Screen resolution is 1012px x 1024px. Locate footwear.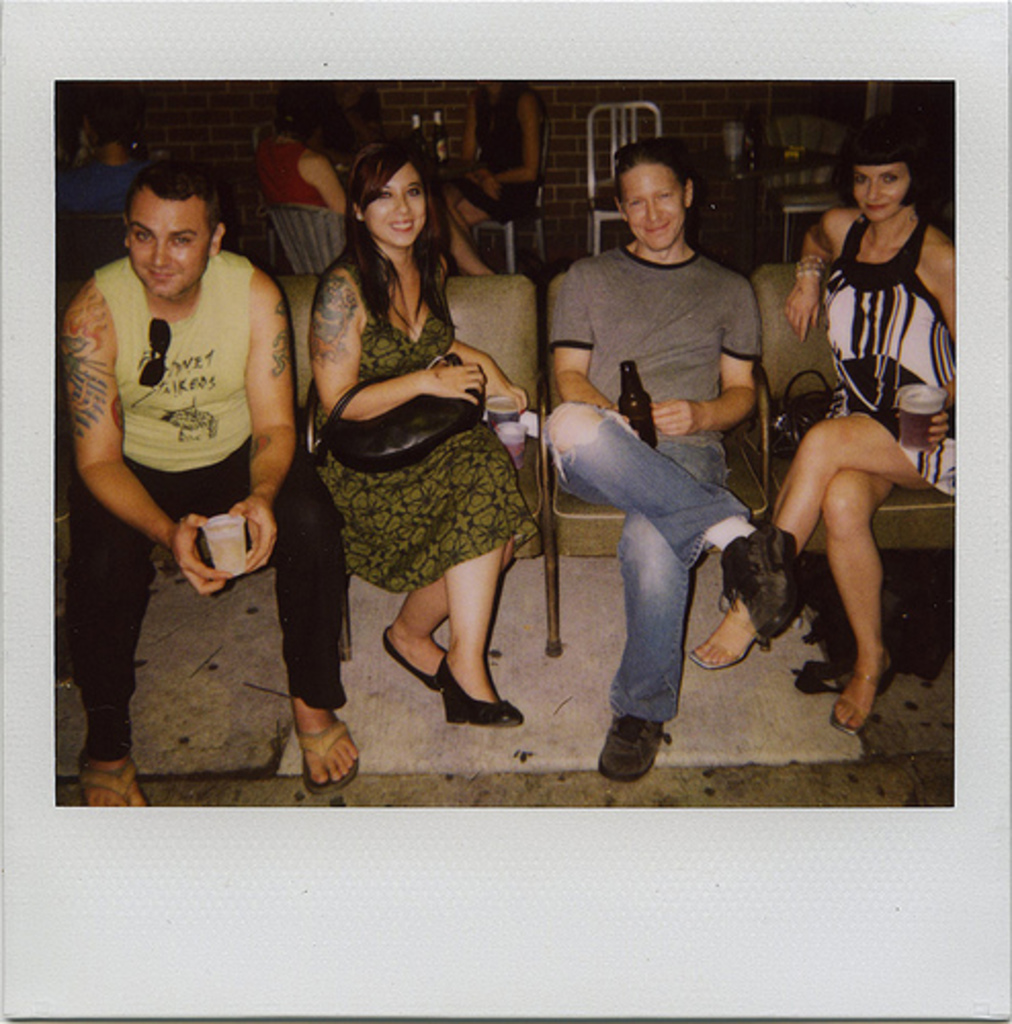
826 649 885 727.
